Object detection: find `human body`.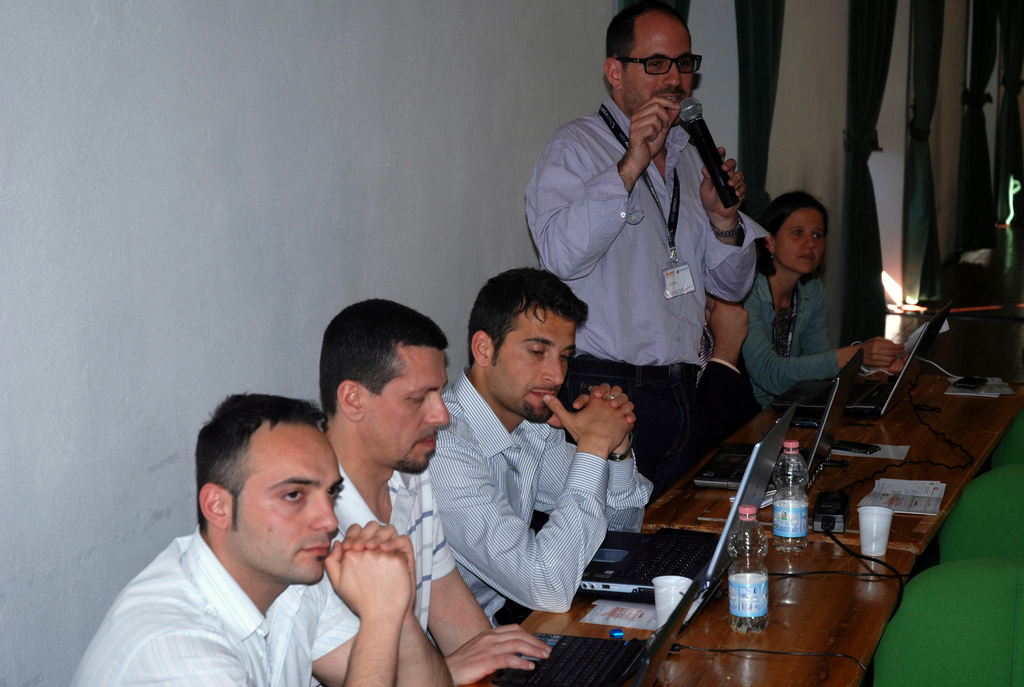
select_region(736, 273, 918, 412).
